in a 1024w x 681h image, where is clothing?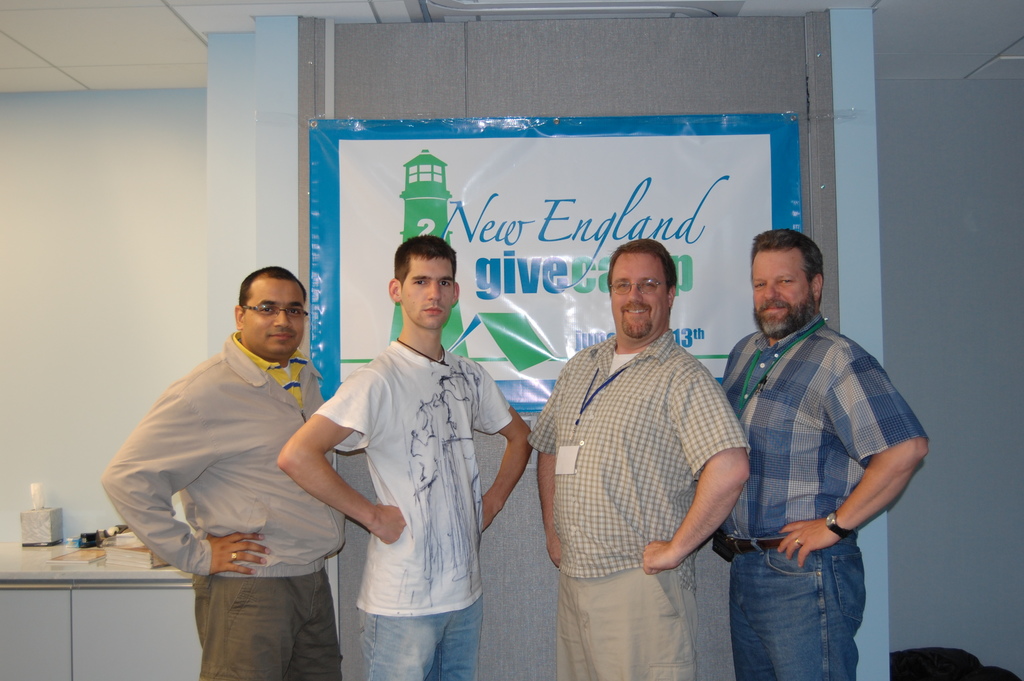
bbox(728, 543, 870, 680).
